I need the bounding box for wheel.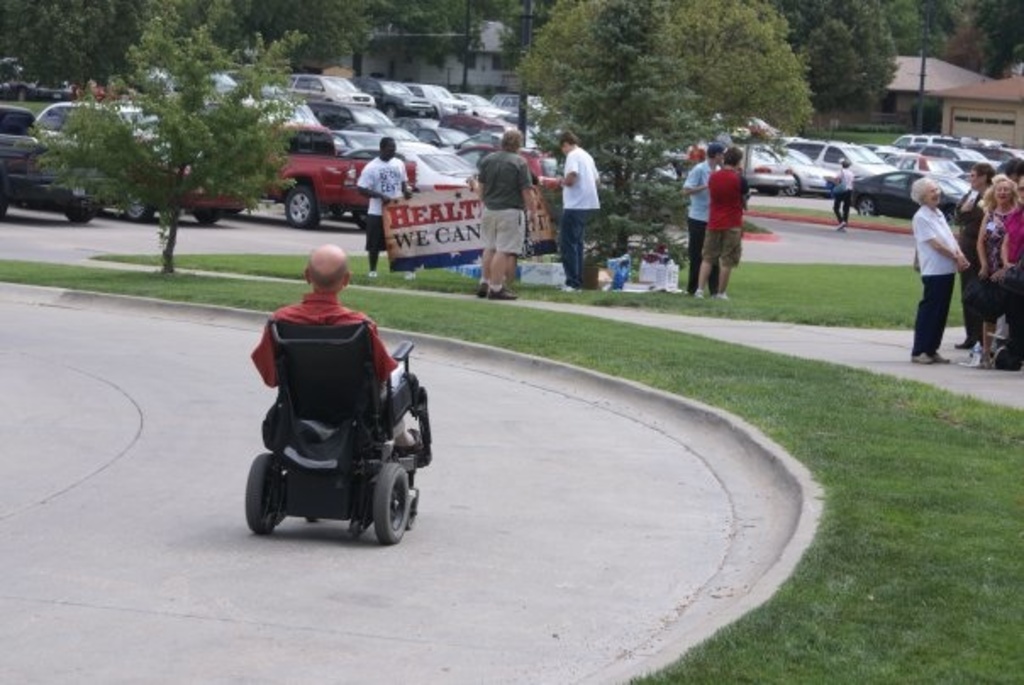
Here it is: bbox(351, 519, 366, 543).
